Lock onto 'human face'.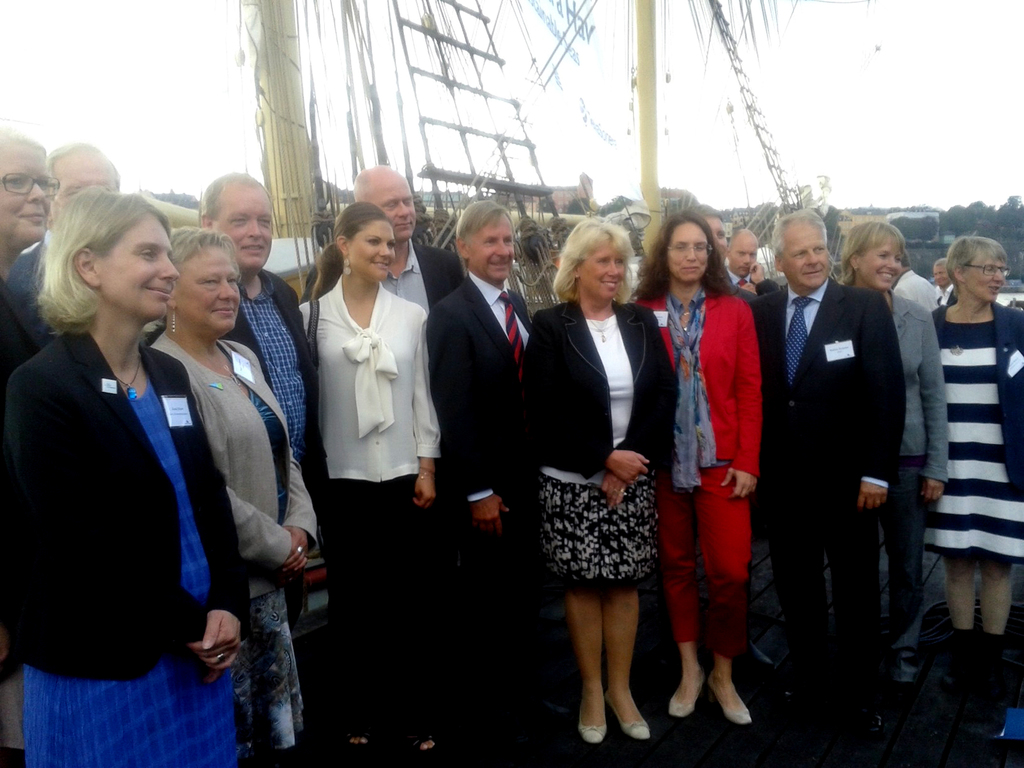
Locked: <bbox>860, 234, 908, 288</bbox>.
